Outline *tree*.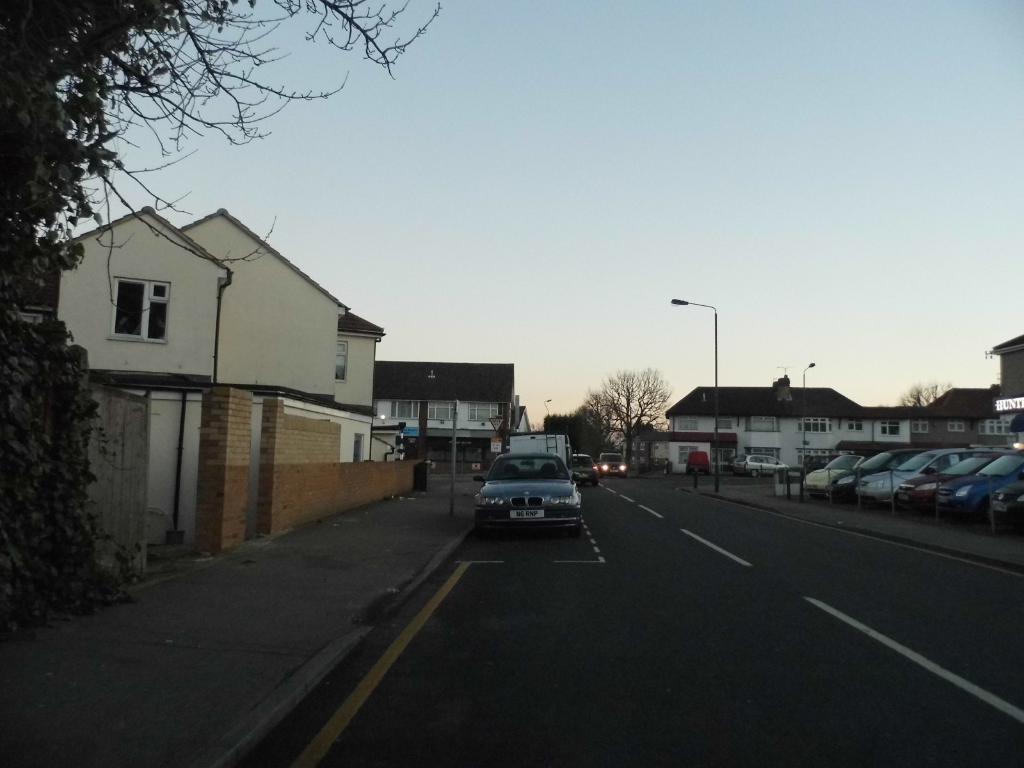
Outline: [0, 0, 447, 632].
